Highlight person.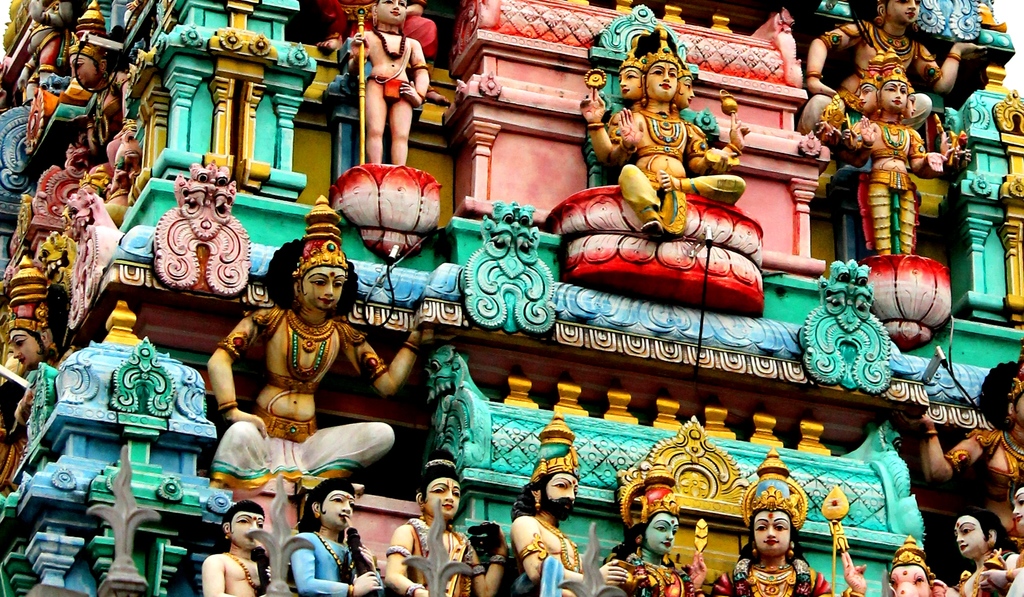
Highlighted region: 905, 351, 1023, 487.
